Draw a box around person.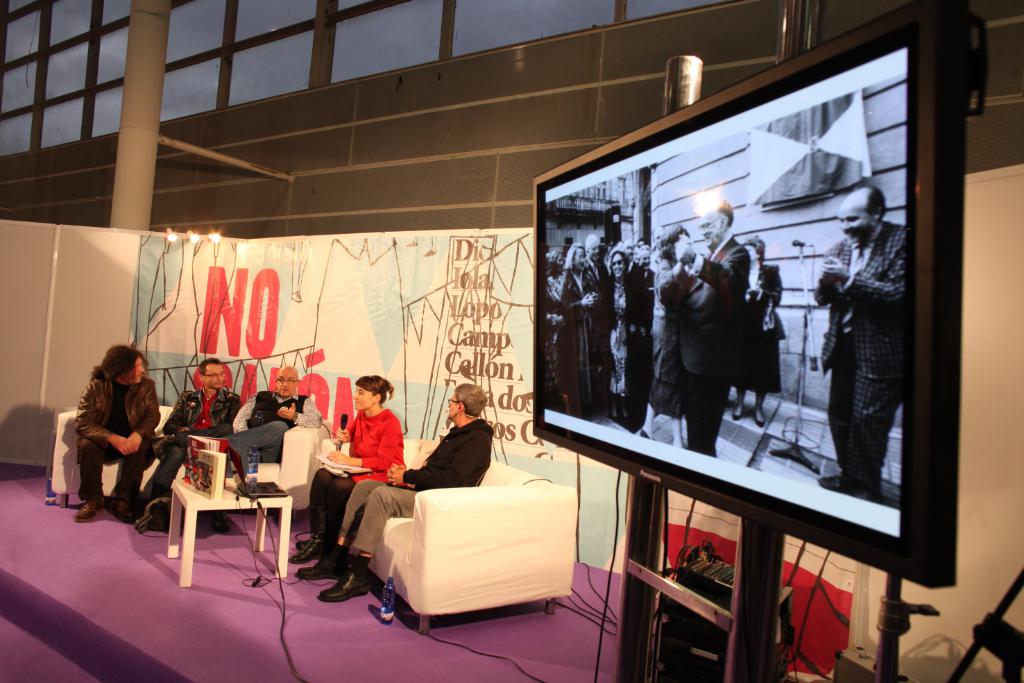
739, 235, 783, 430.
